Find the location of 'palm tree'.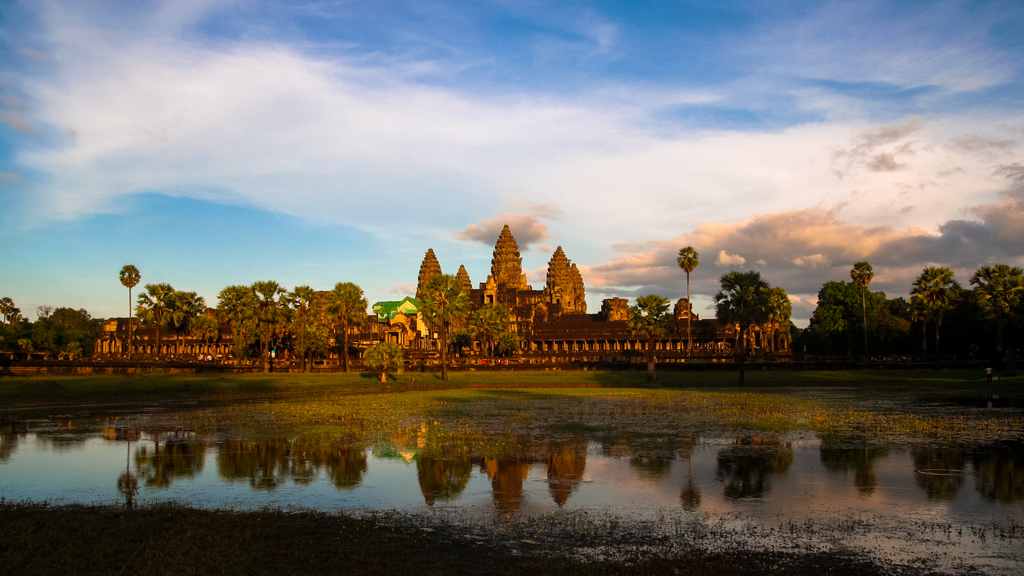
Location: {"x1": 0, "y1": 292, "x2": 33, "y2": 364}.
